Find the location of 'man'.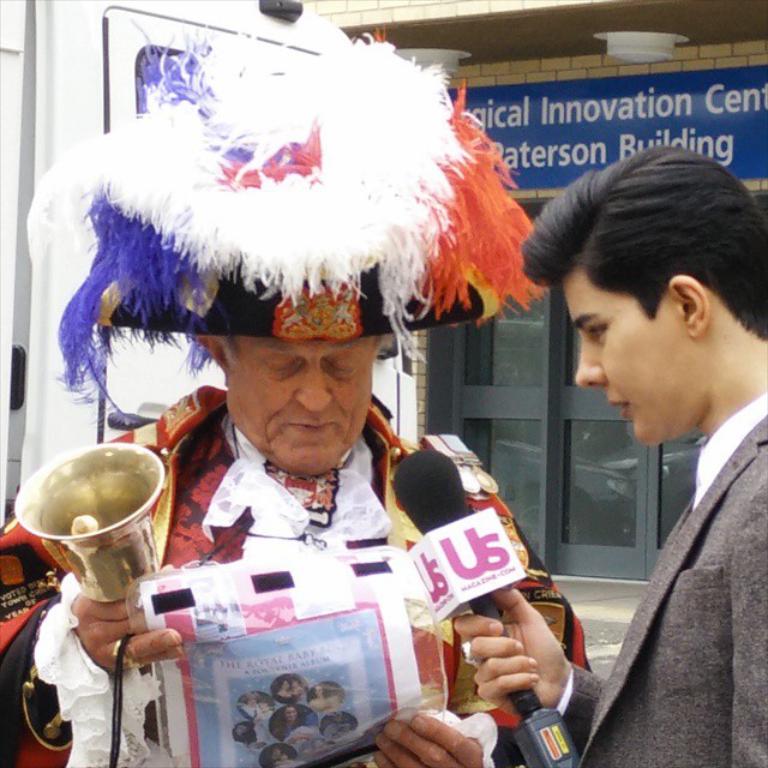
Location: pyautogui.locateOnScreen(449, 140, 767, 767).
